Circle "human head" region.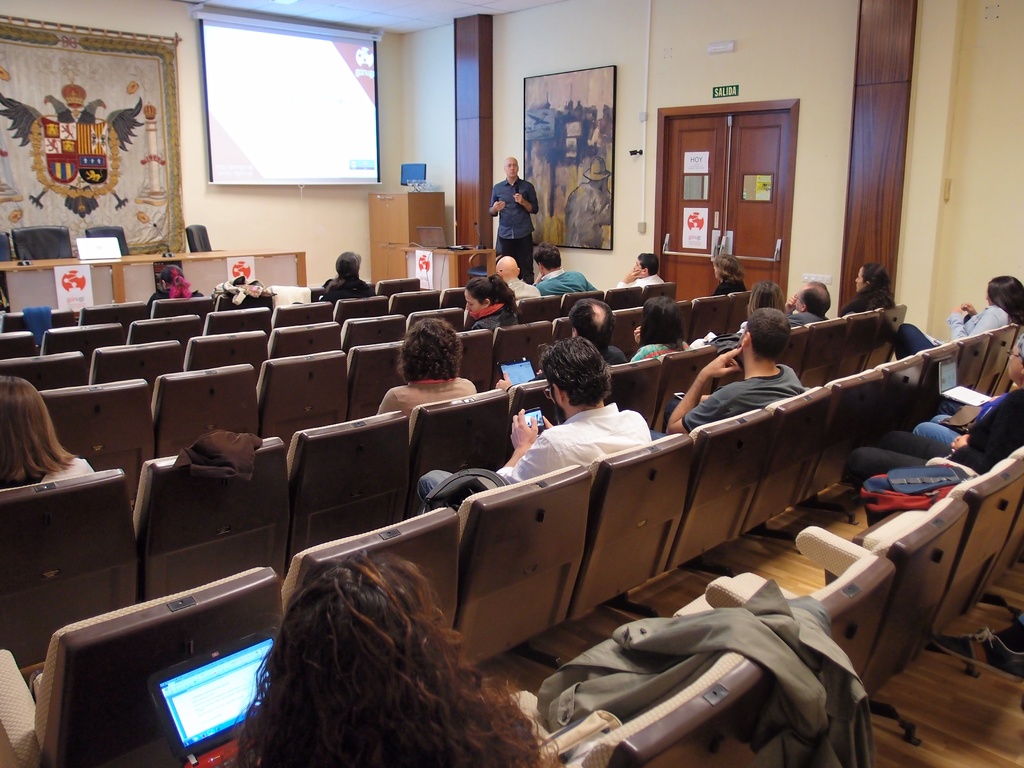
Region: bbox=[336, 249, 360, 281].
